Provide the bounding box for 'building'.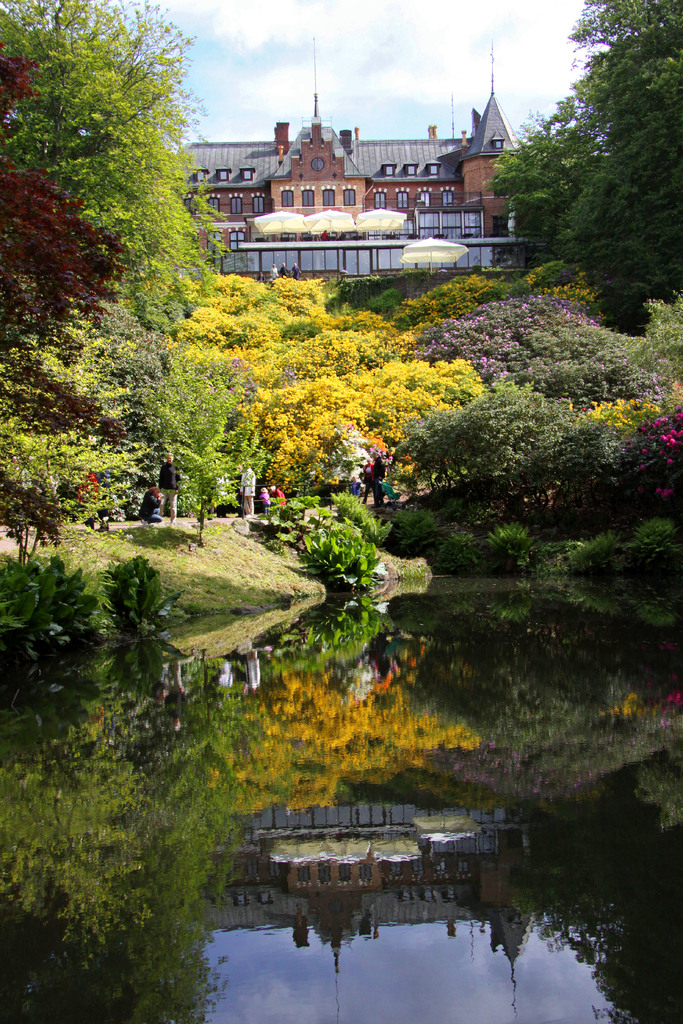
[x1=174, y1=42, x2=518, y2=288].
